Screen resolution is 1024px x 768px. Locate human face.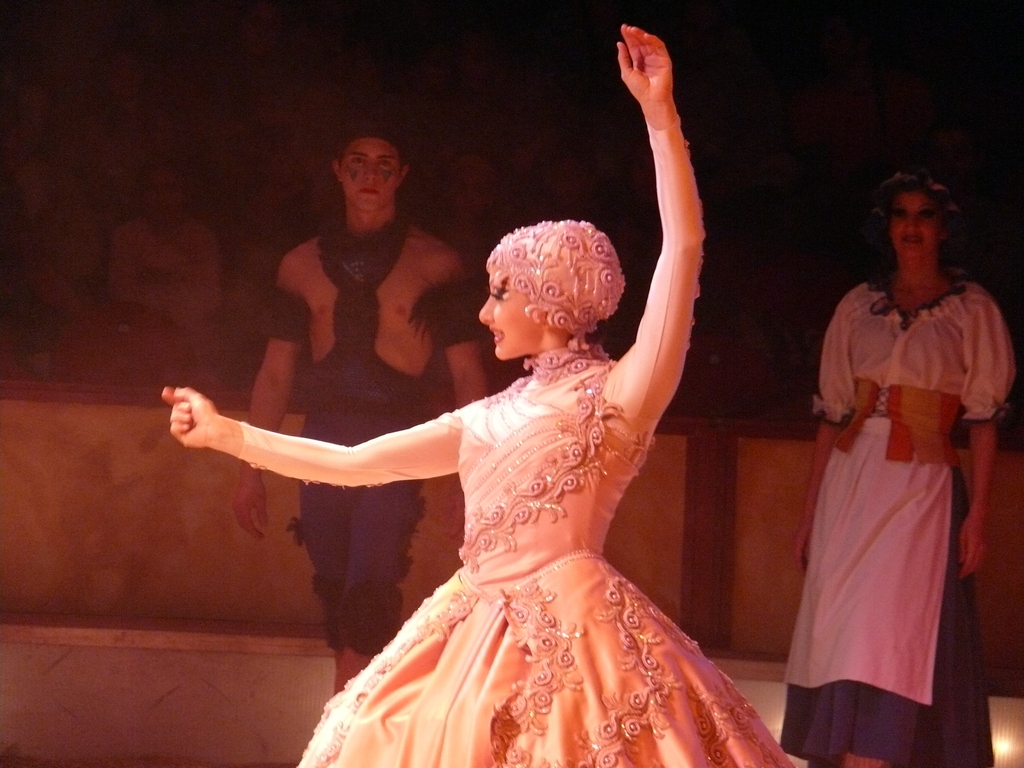
locate(341, 140, 396, 212).
